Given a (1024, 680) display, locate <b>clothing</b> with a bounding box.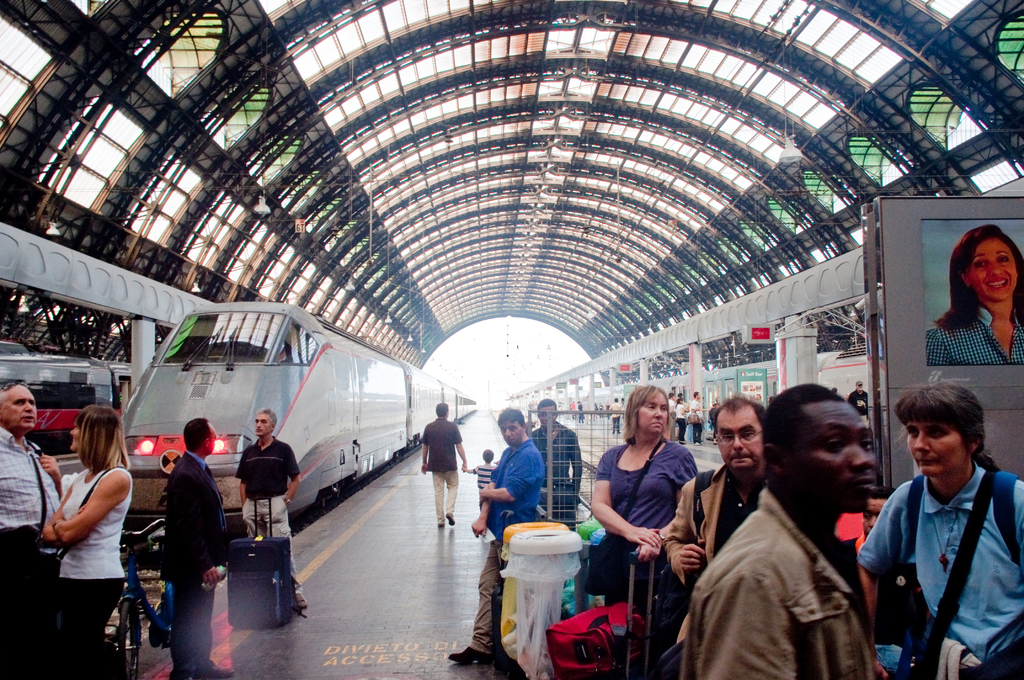
Located: 161, 450, 228, 679.
